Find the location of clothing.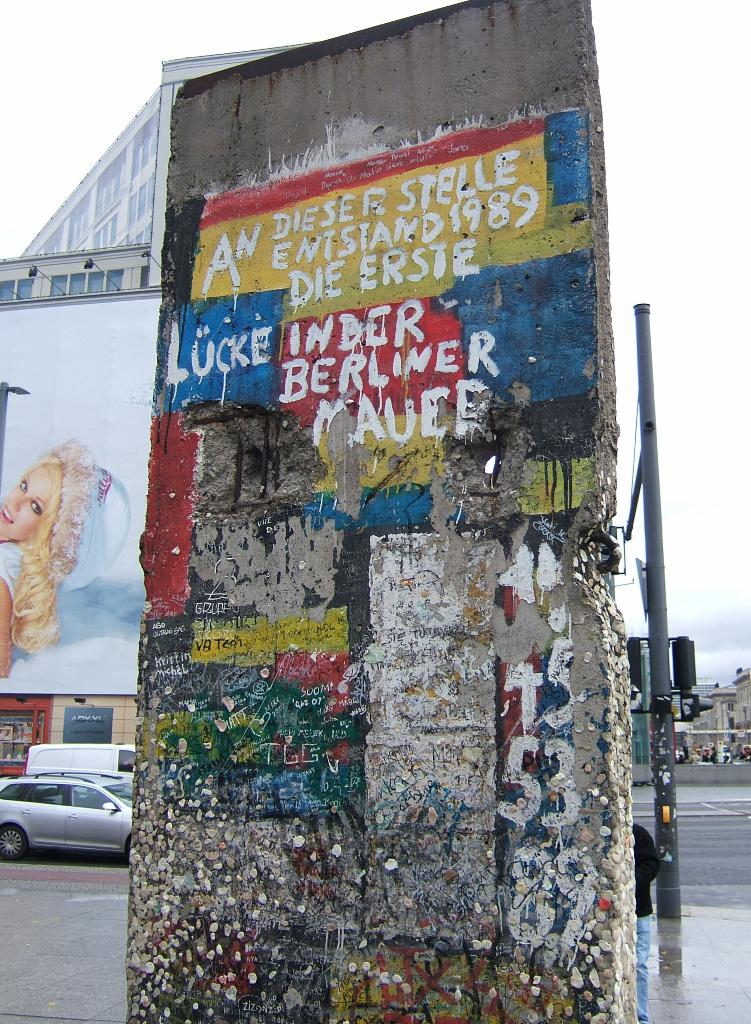
Location: crop(631, 825, 661, 1023).
